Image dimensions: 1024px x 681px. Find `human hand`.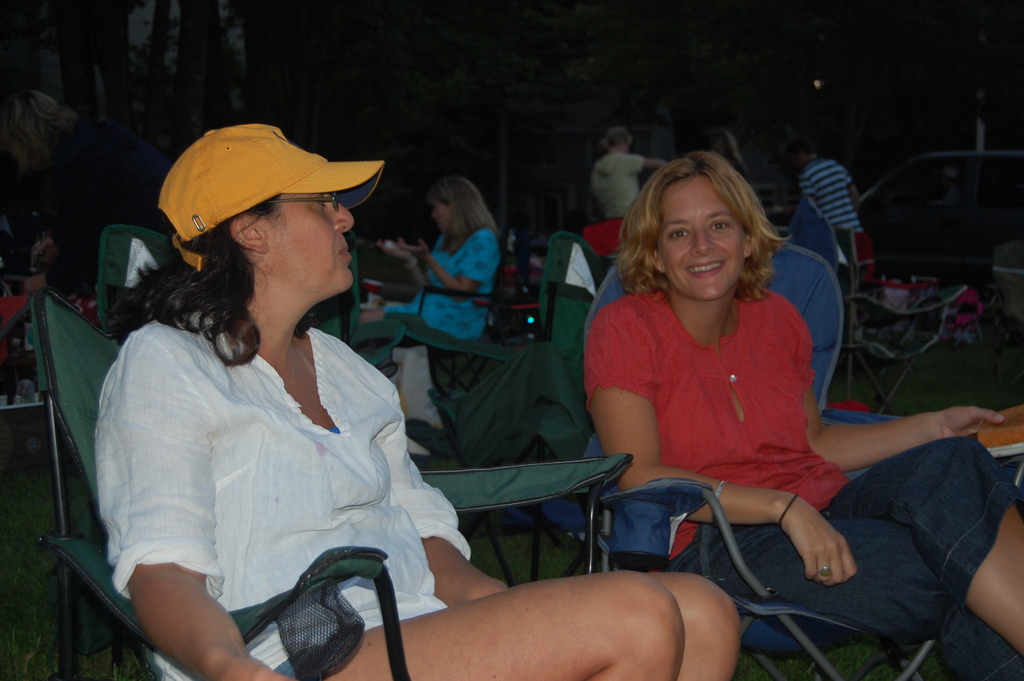
l=232, t=664, r=299, b=680.
